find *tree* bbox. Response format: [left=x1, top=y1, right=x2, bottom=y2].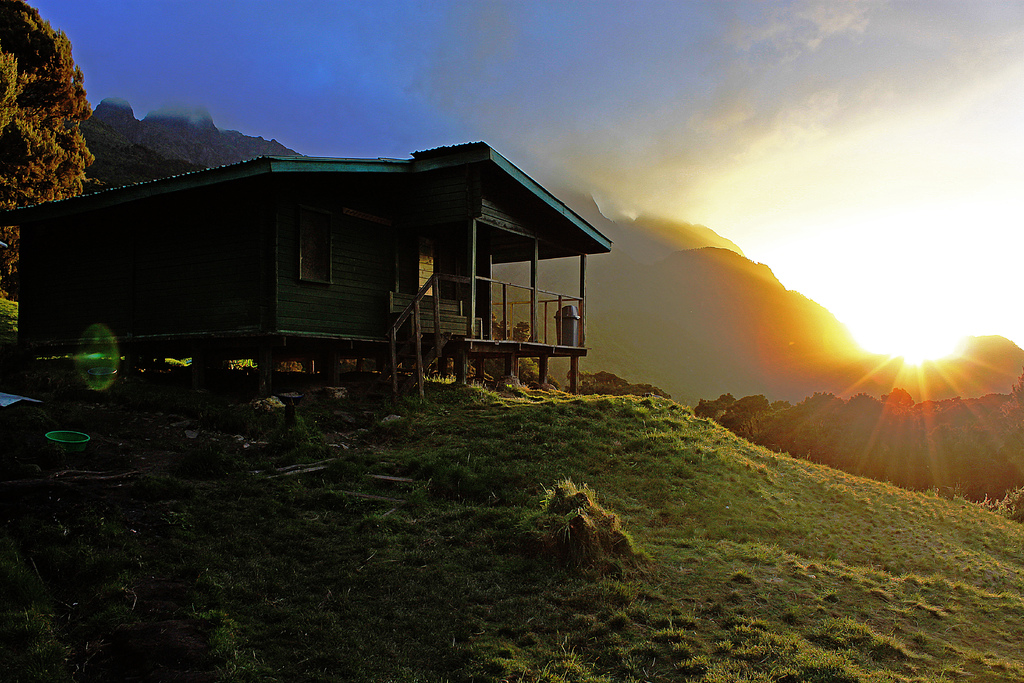
[left=0, top=0, right=97, bottom=292].
